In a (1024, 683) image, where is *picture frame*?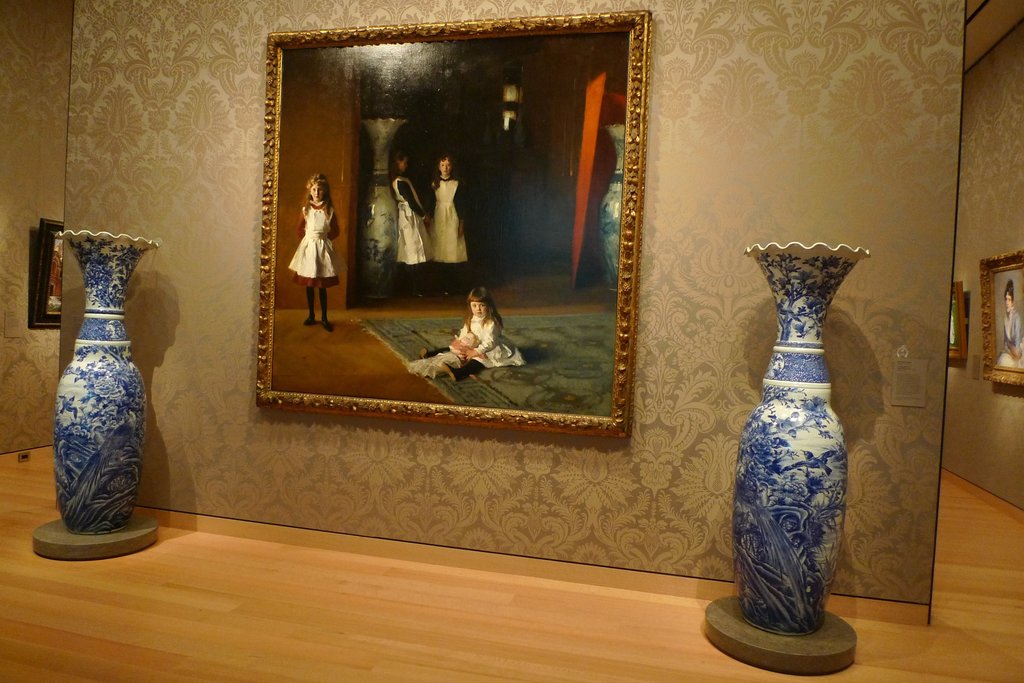
bbox=[31, 221, 60, 331].
